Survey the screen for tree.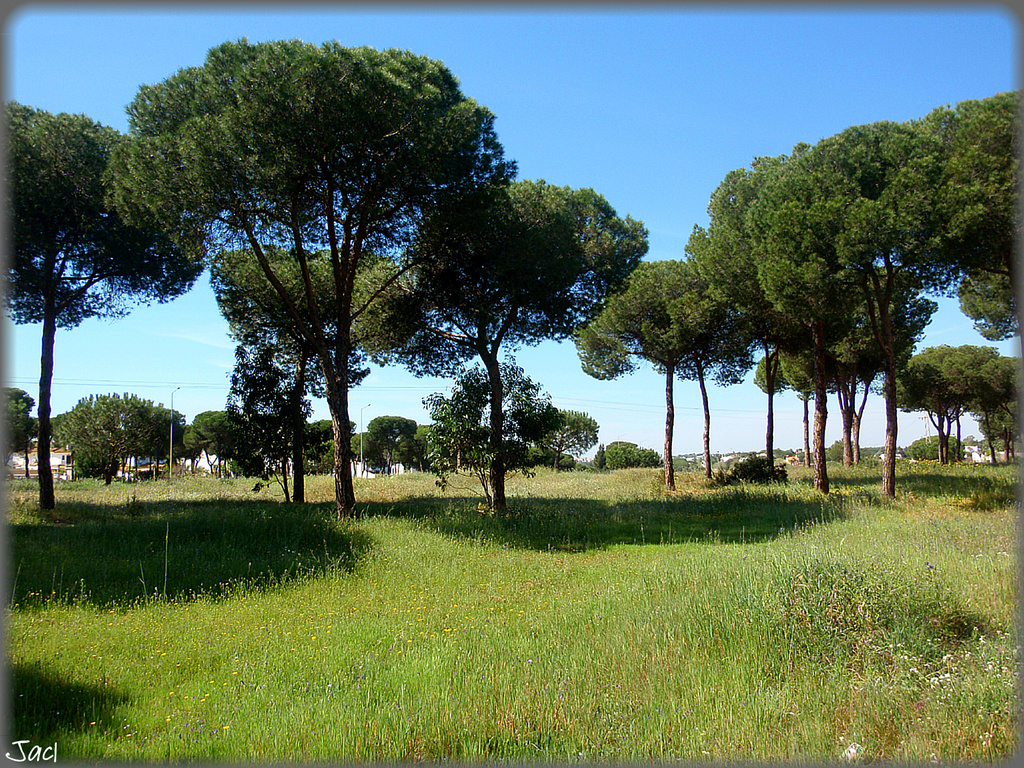
Survey found: left=883, top=334, right=983, bottom=476.
